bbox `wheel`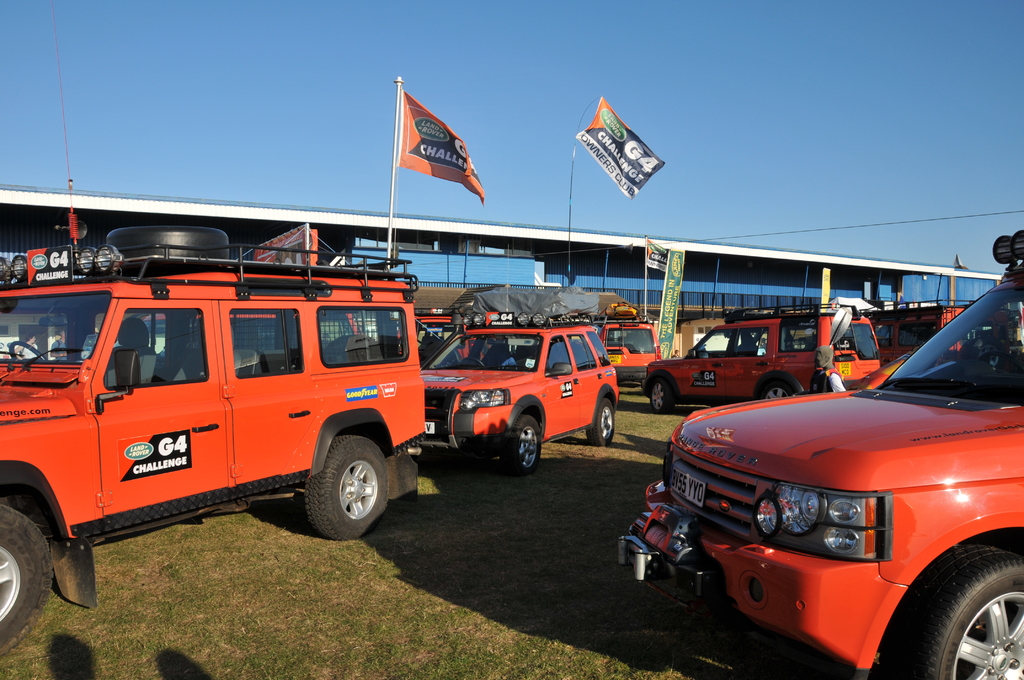
{"x1": 0, "y1": 495, "x2": 76, "y2": 664}
